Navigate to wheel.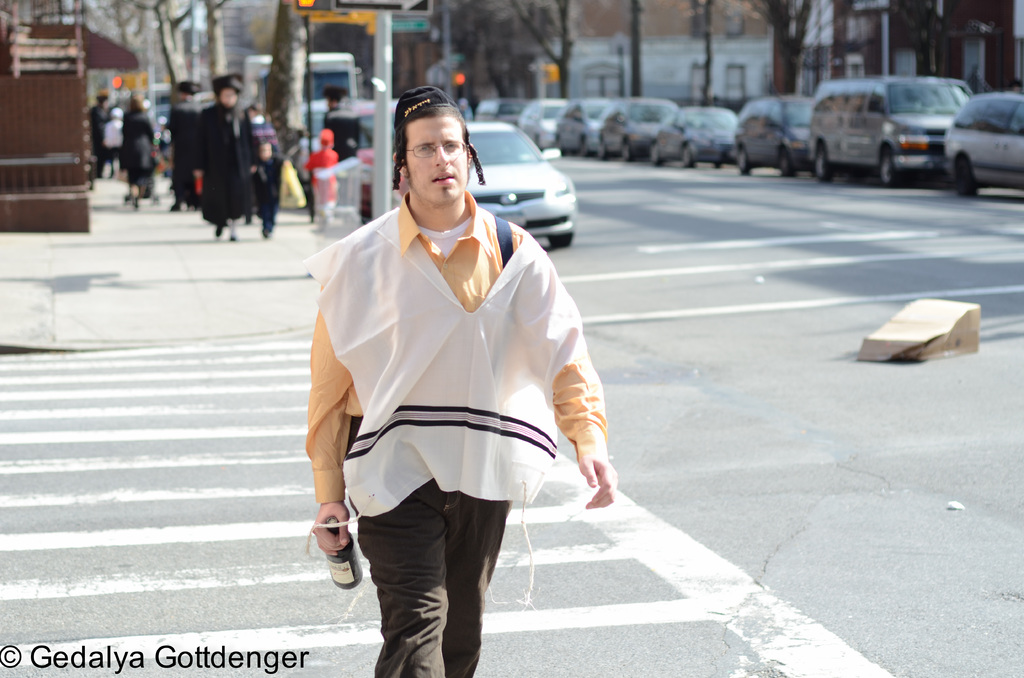
Navigation target: select_region(955, 154, 976, 198).
